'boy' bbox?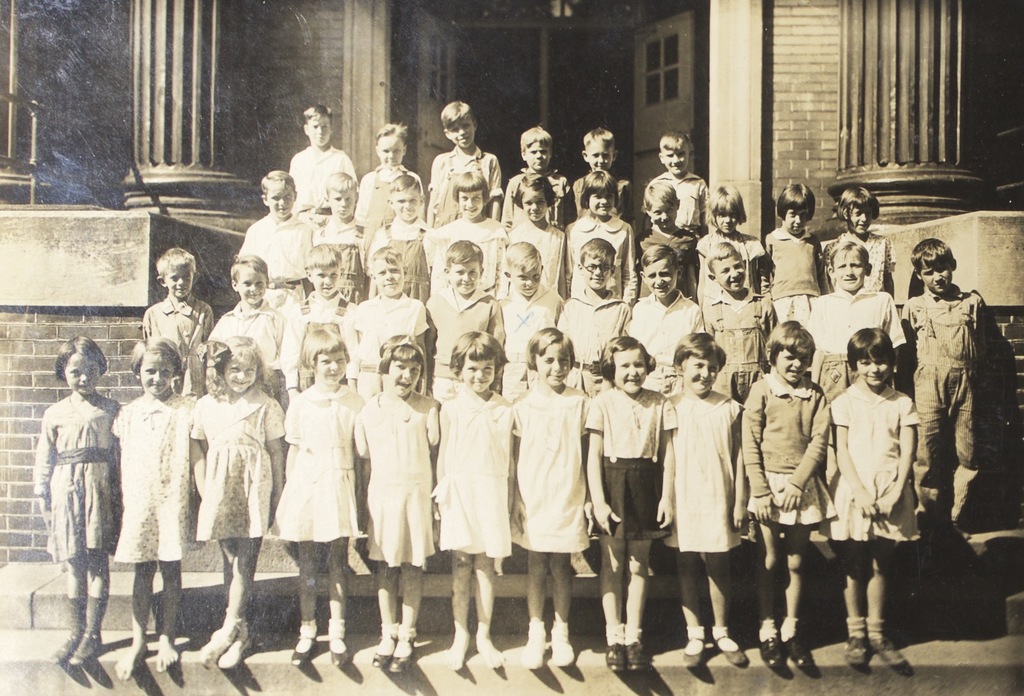
select_region(807, 241, 906, 402)
